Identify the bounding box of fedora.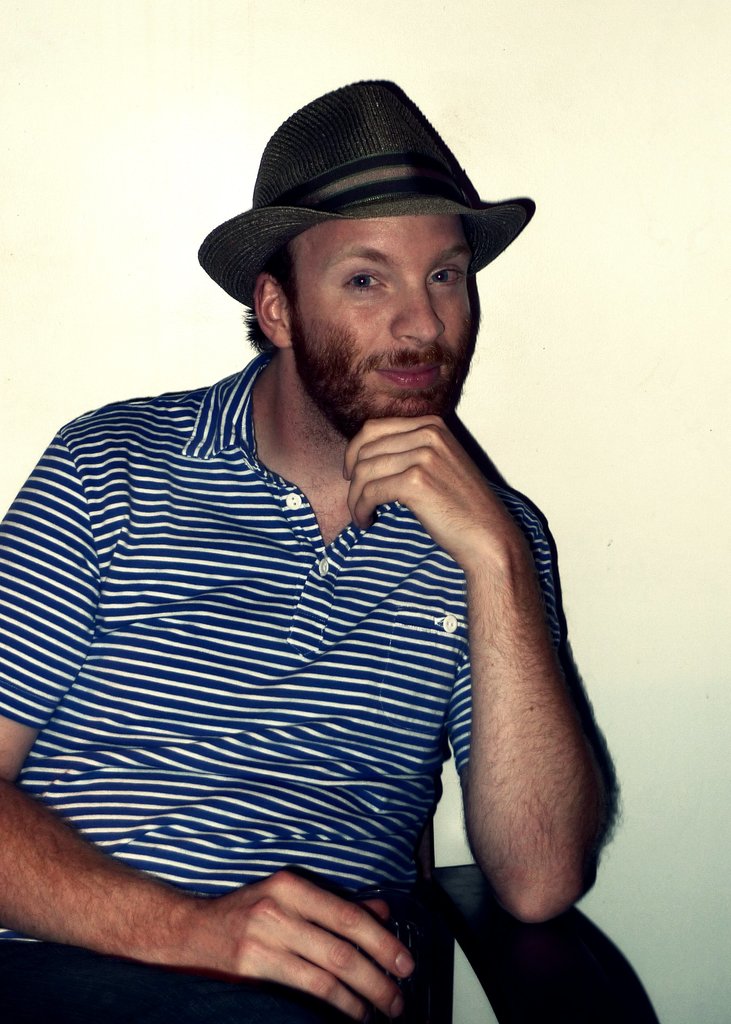
193, 79, 533, 310.
